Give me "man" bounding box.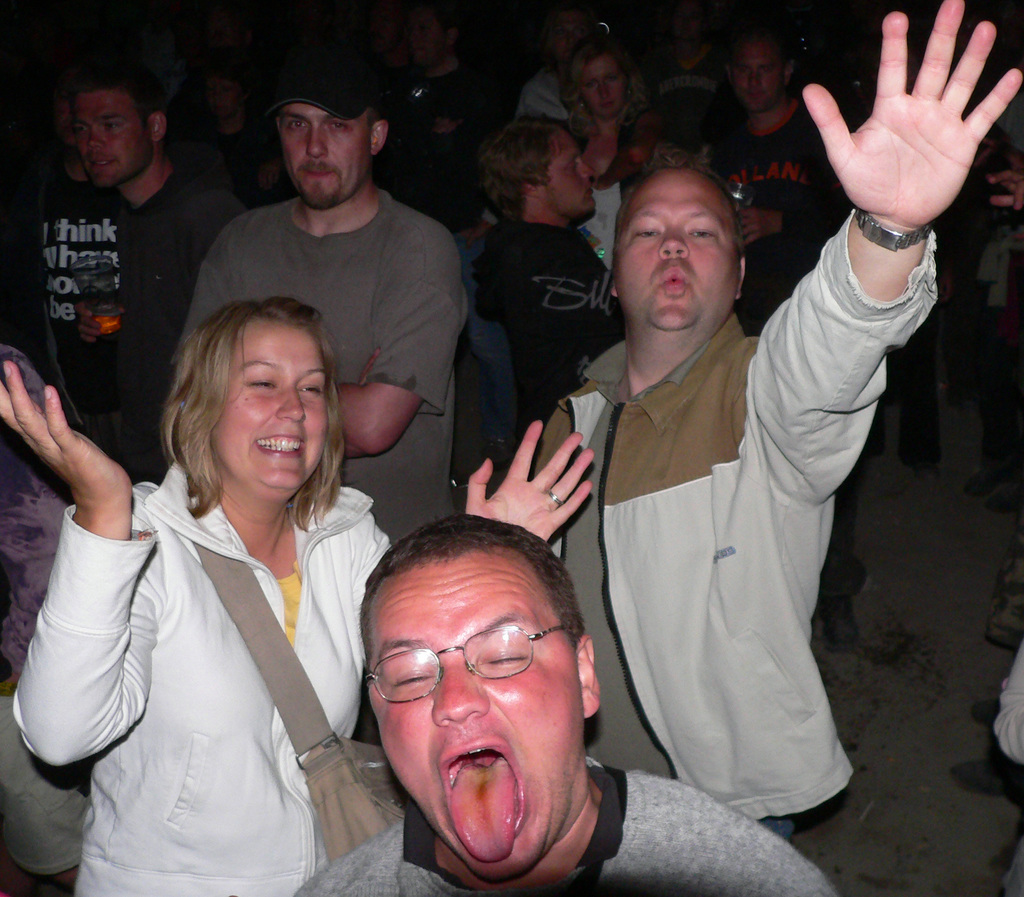
box(176, 51, 467, 556).
